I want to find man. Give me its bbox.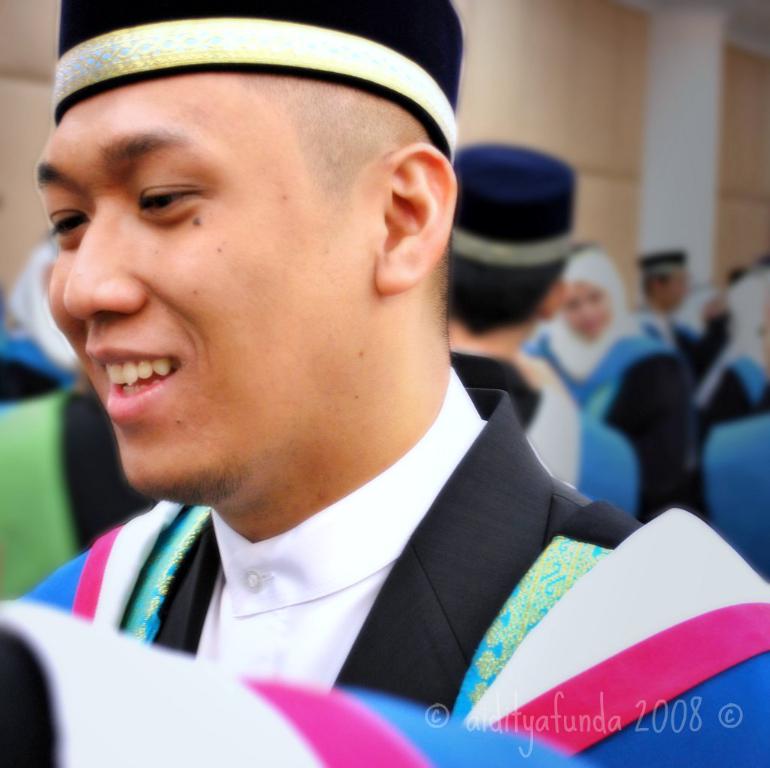
bbox=[444, 144, 637, 537].
